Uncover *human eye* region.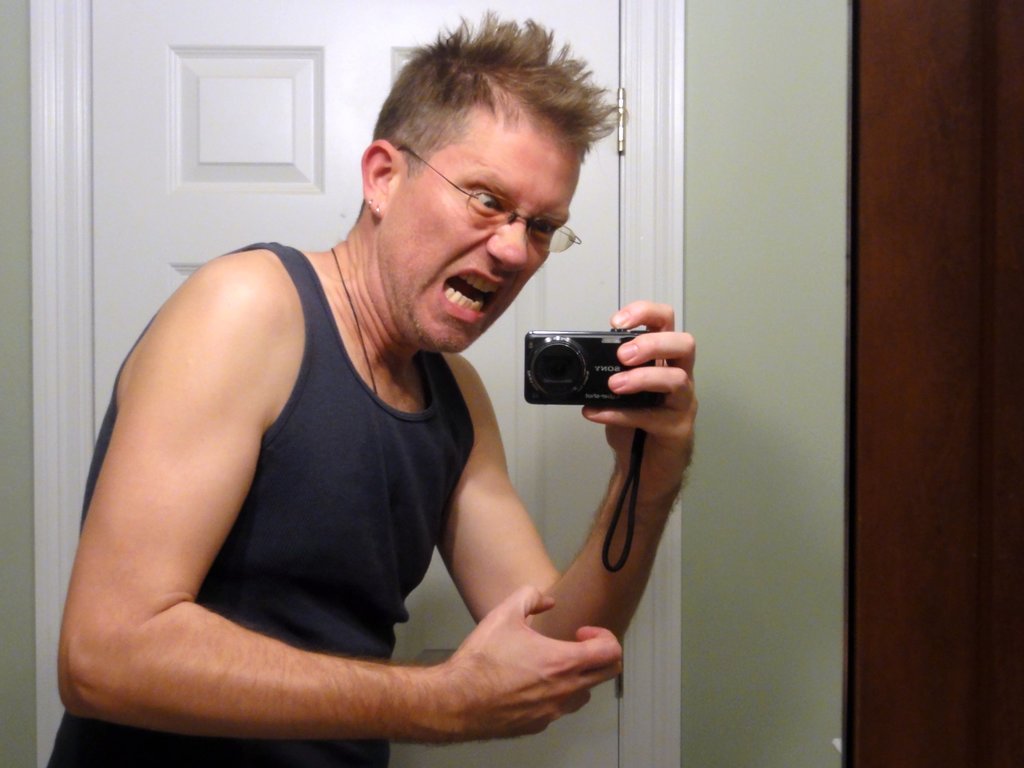
Uncovered: [466,183,505,214].
